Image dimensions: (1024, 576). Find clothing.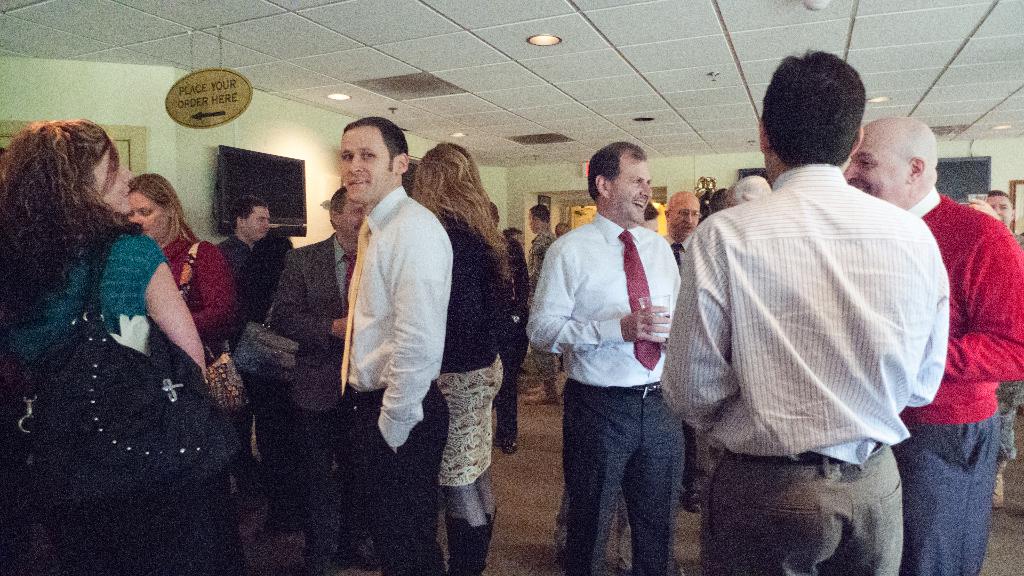
rect(466, 230, 525, 461).
